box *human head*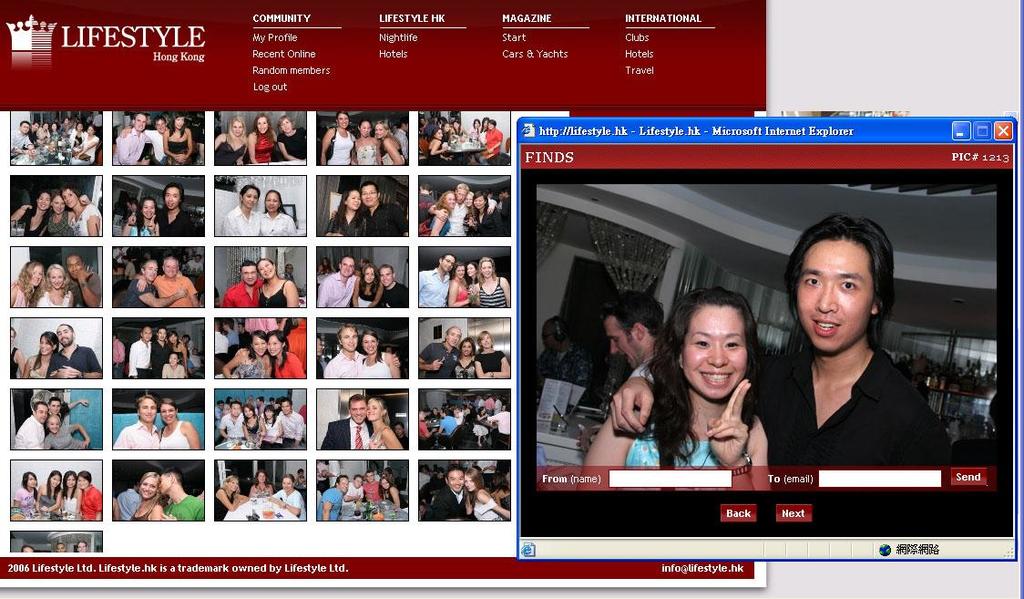
bbox(49, 398, 63, 417)
